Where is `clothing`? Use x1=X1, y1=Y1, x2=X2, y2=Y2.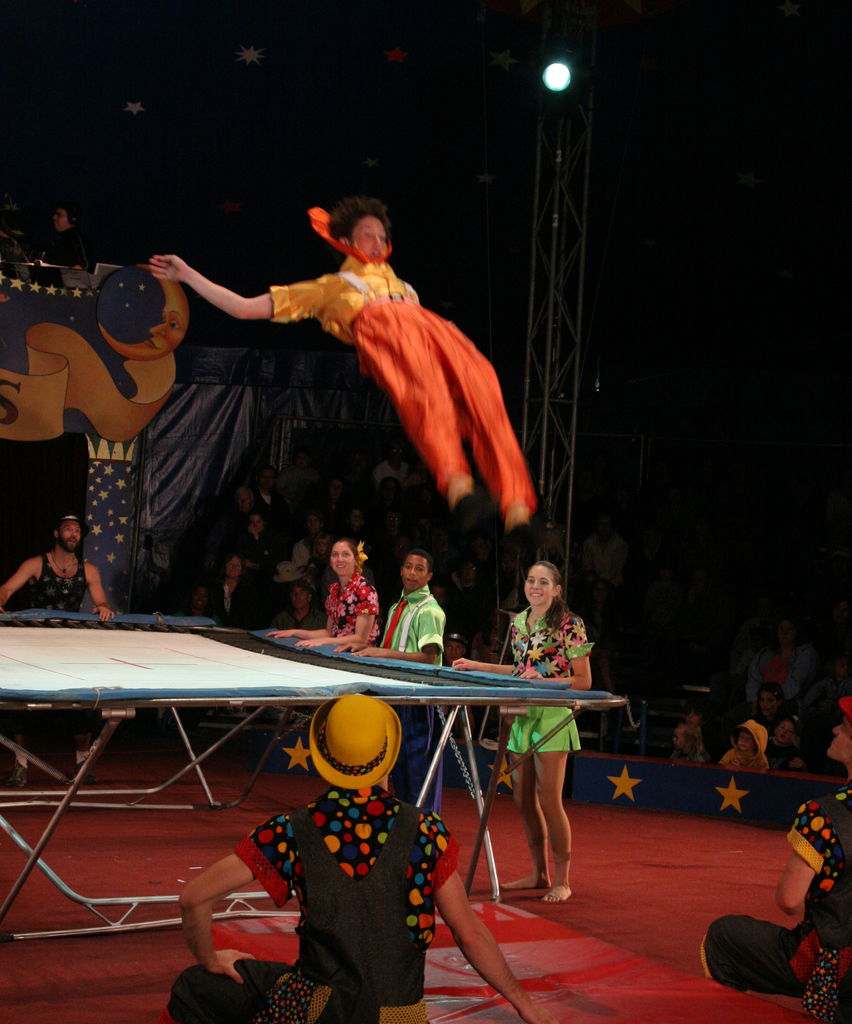
x1=723, y1=717, x2=769, y2=766.
